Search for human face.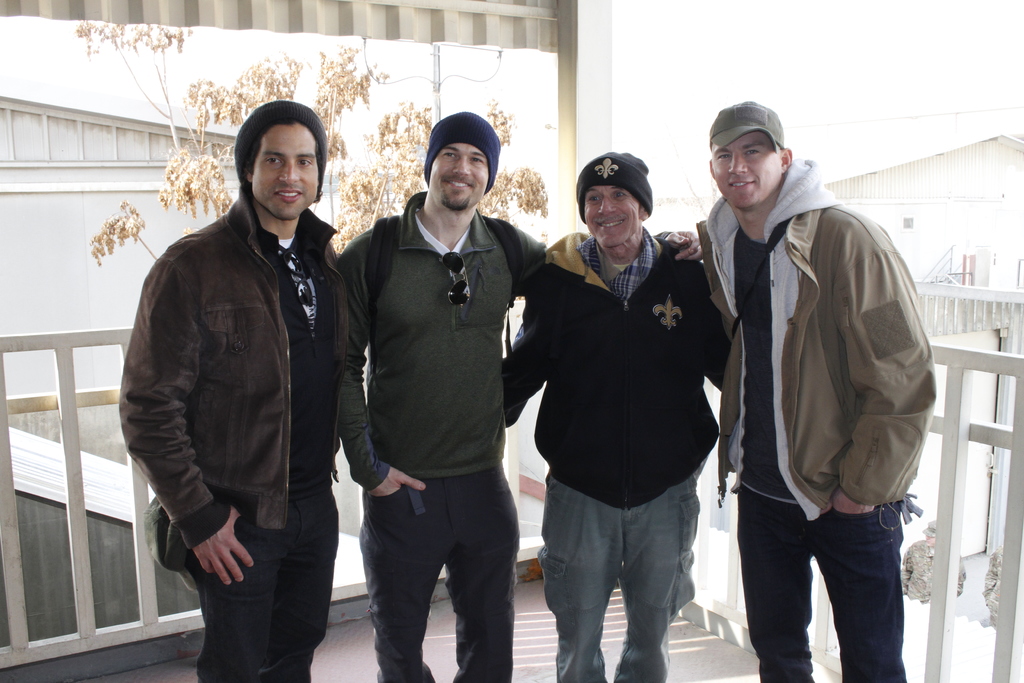
Found at x1=584 y1=185 x2=641 y2=249.
